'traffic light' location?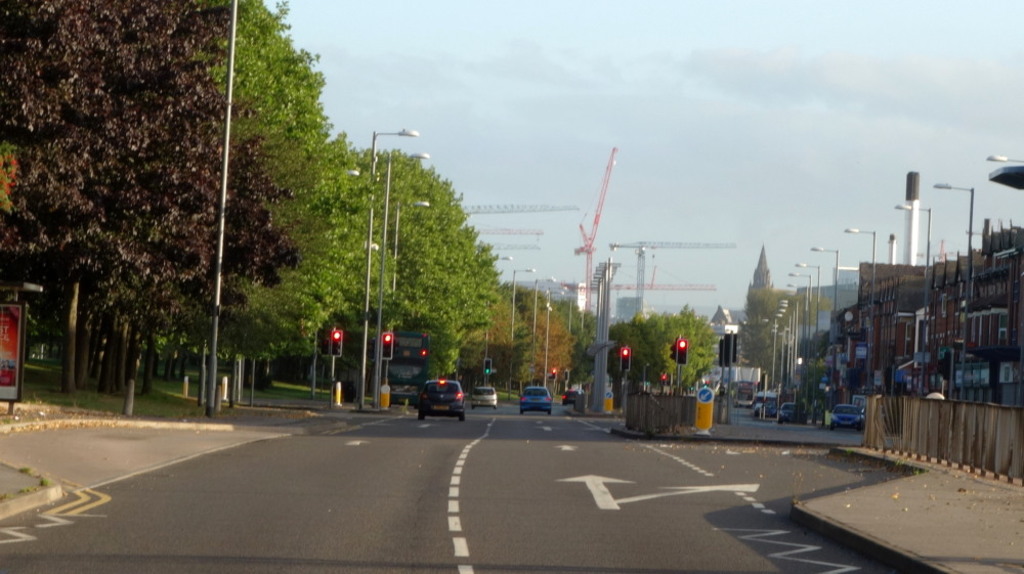
x1=678 y1=337 x2=688 y2=365
